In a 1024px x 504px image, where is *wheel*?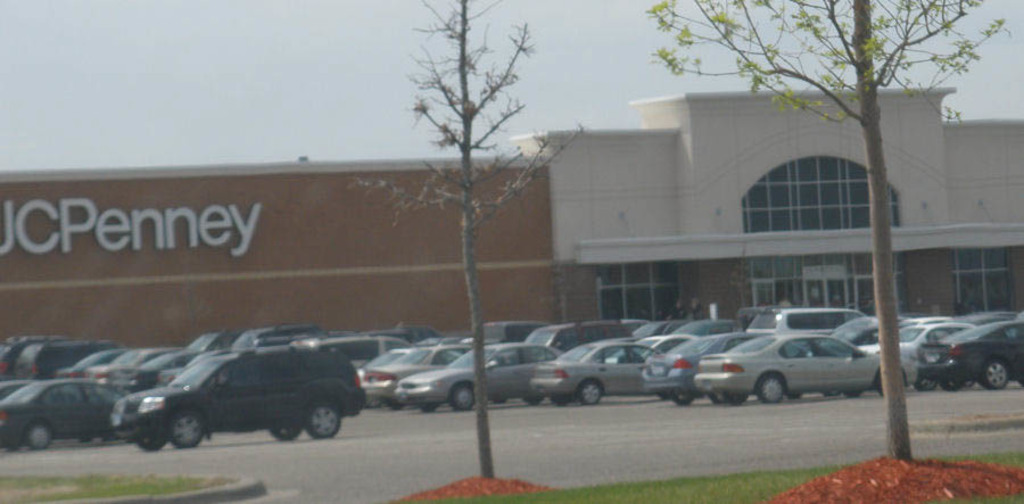
140 433 168 452.
